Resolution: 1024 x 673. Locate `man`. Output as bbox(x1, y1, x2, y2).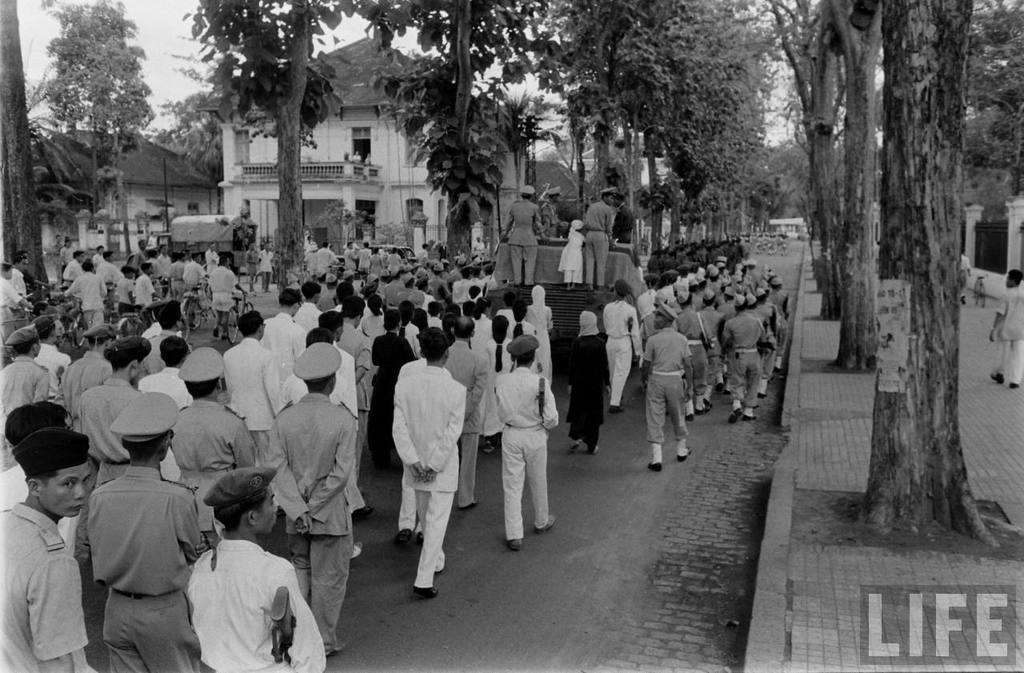
bbox(50, 232, 63, 280).
